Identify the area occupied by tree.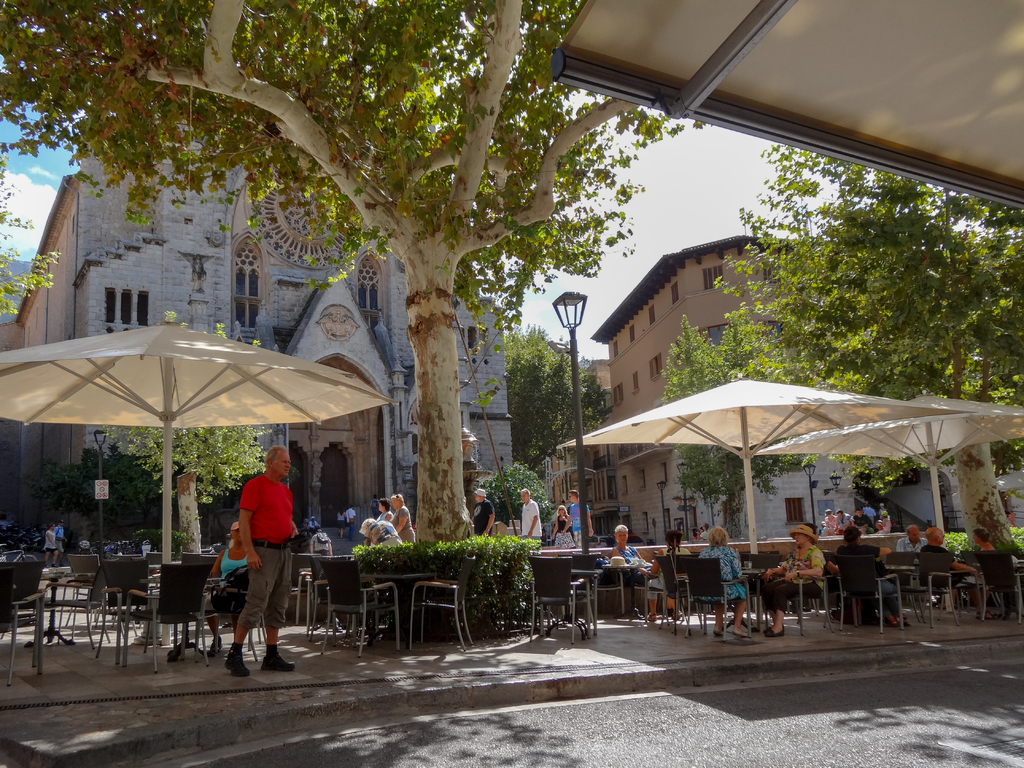
Area: box=[641, 313, 785, 550].
